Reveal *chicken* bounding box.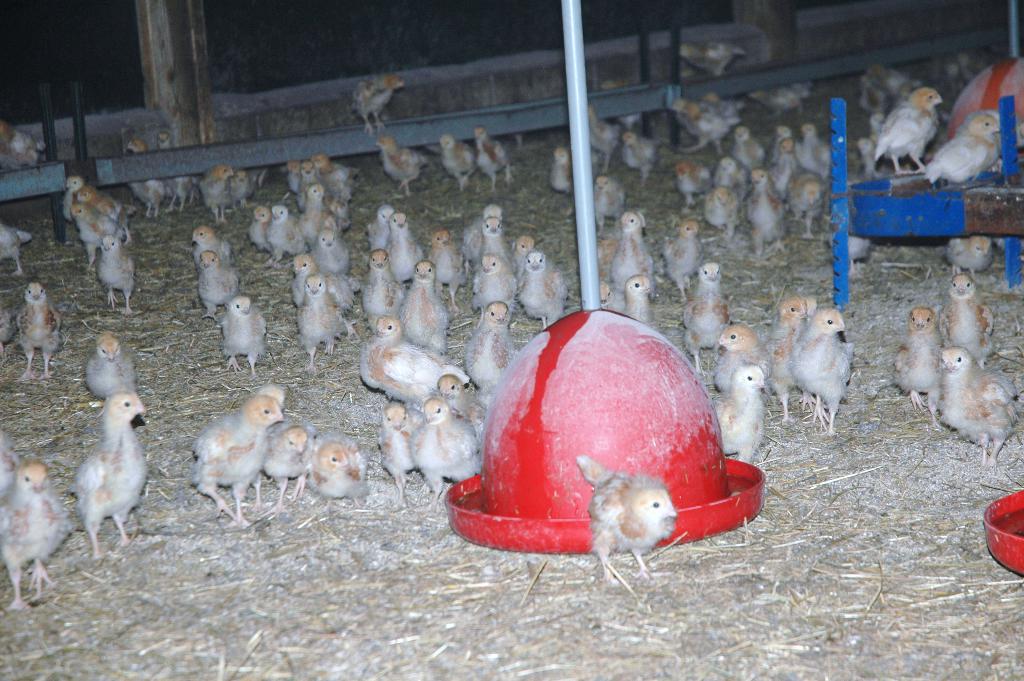
Revealed: [left=4, top=464, right=76, bottom=611].
